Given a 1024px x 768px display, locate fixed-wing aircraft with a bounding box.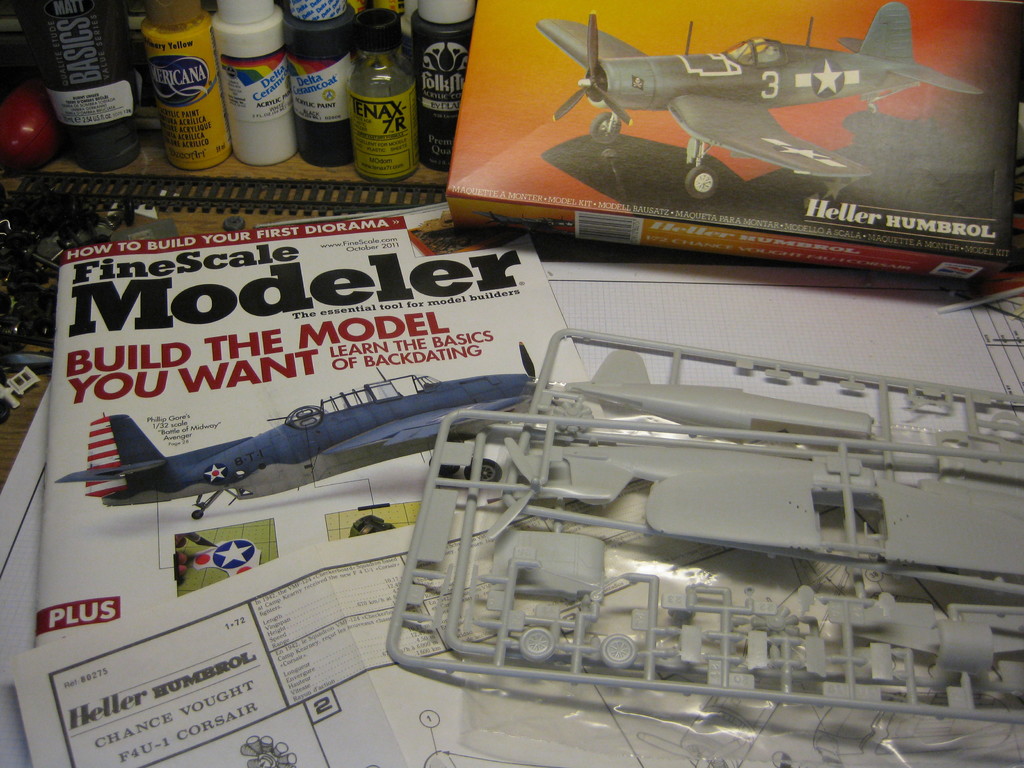
Located: BBox(536, 10, 986, 196).
